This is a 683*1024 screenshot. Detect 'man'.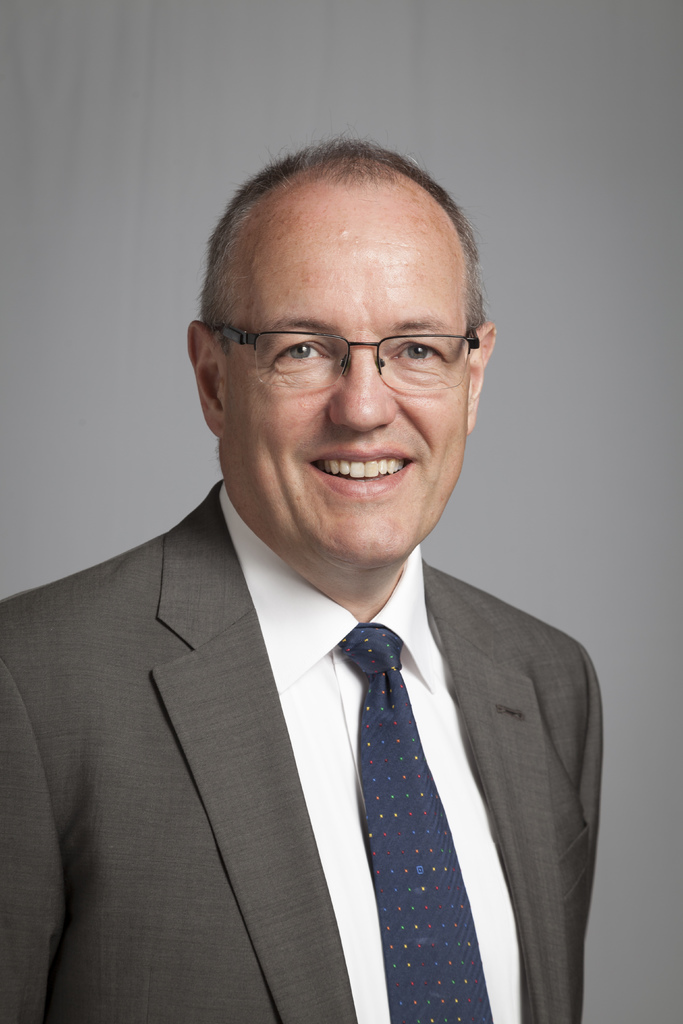
locate(9, 191, 644, 1005).
